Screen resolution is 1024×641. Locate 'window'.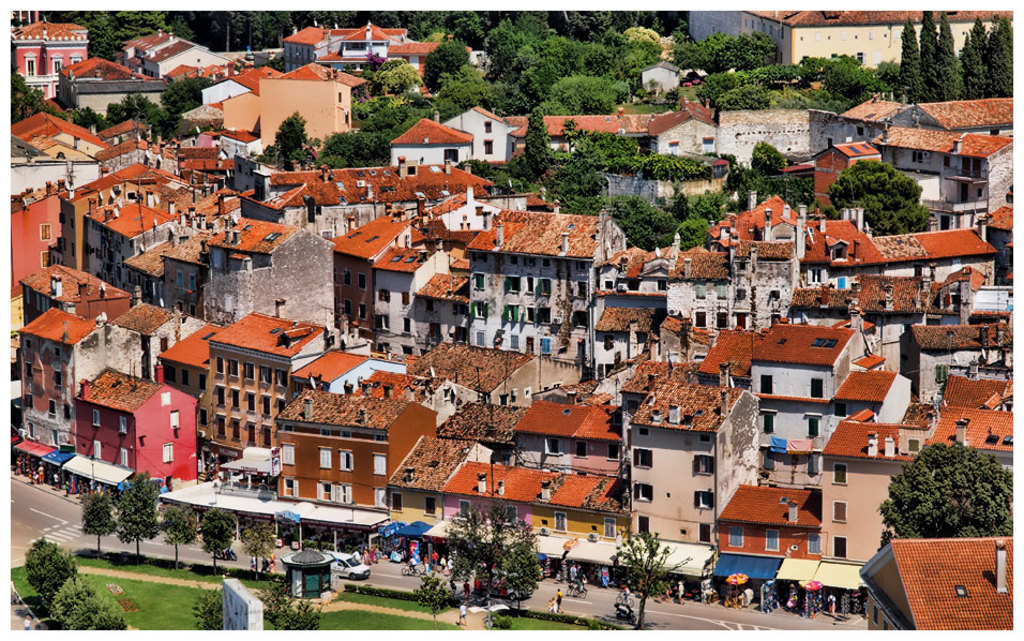
761:373:773:394.
